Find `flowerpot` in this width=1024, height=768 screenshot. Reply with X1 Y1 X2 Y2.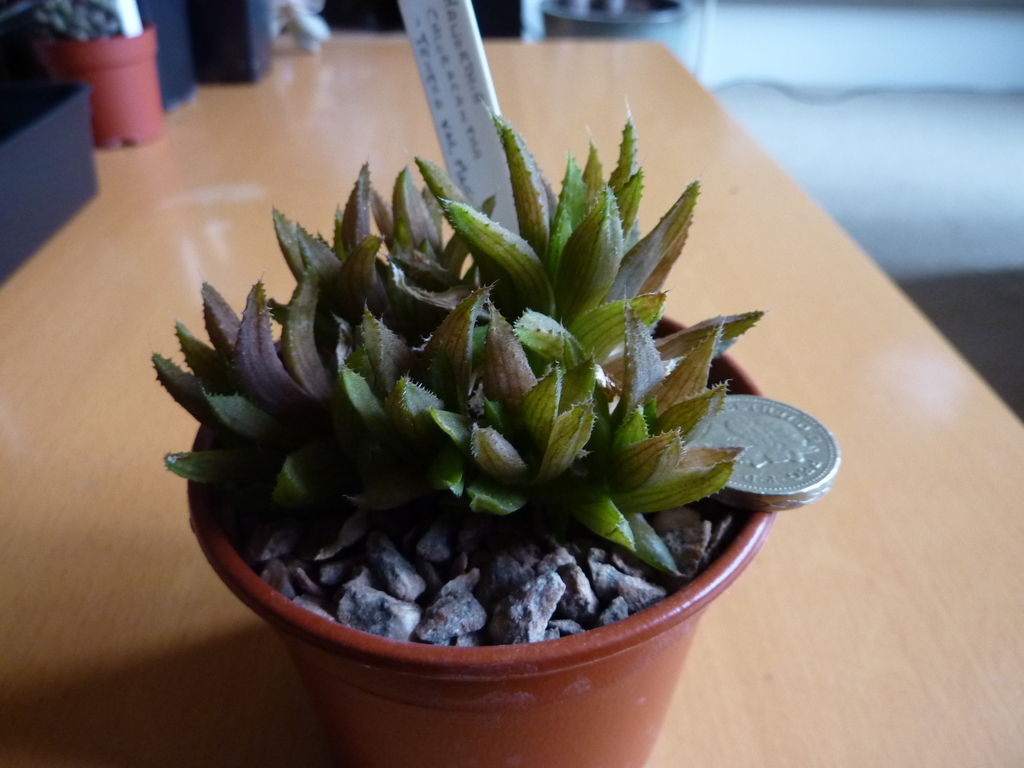
19 23 166 150.
